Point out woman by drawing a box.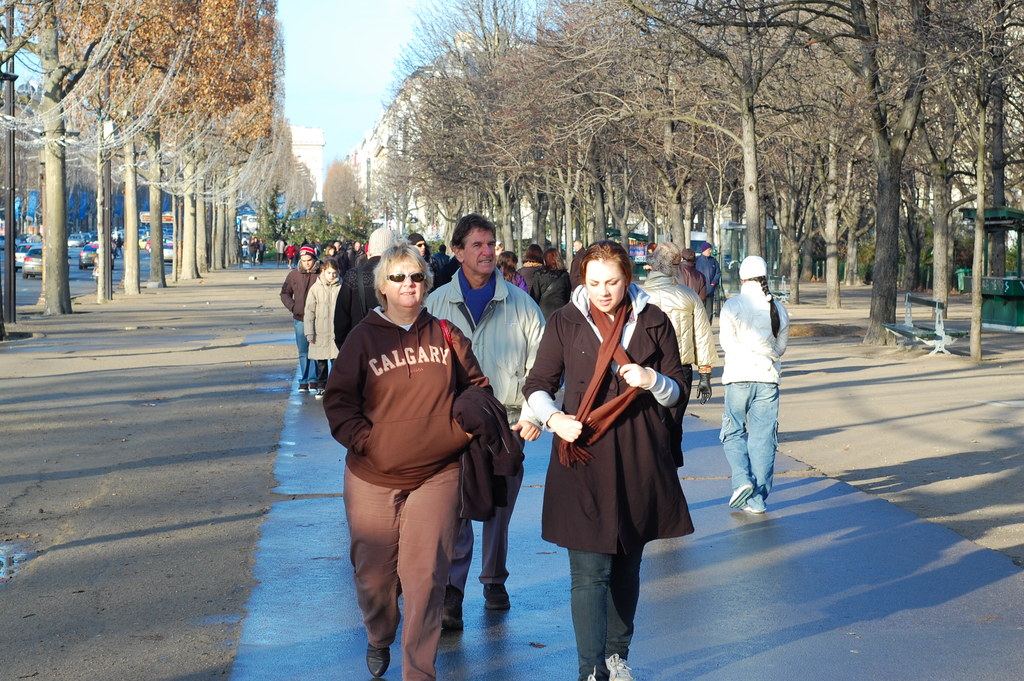
x1=541 y1=237 x2=691 y2=666.
